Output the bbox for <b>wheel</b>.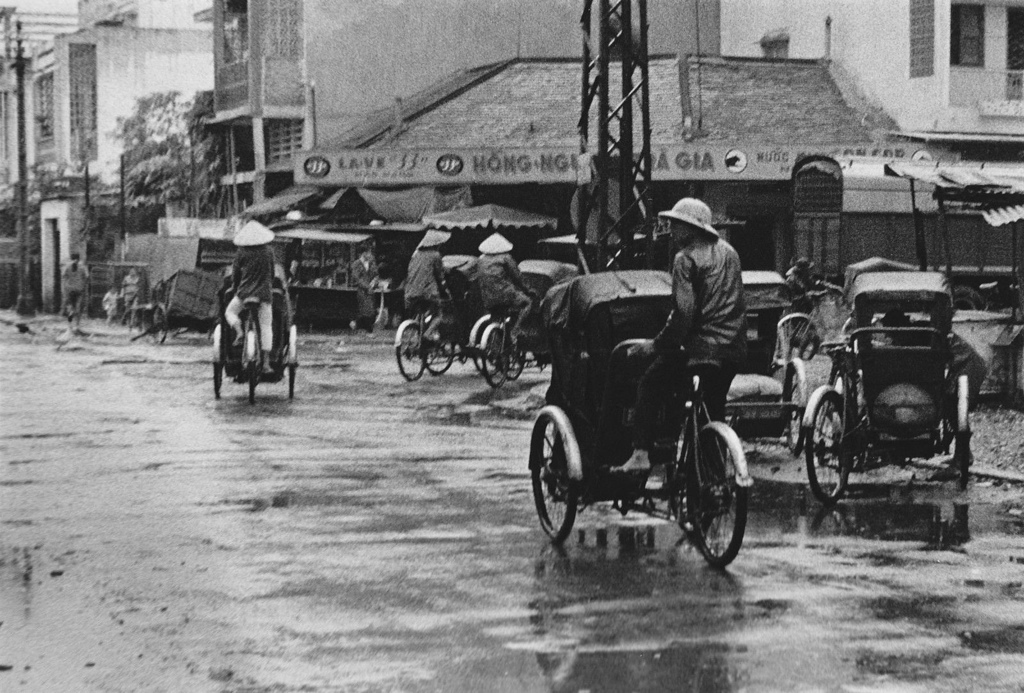
693,431,751,576.
